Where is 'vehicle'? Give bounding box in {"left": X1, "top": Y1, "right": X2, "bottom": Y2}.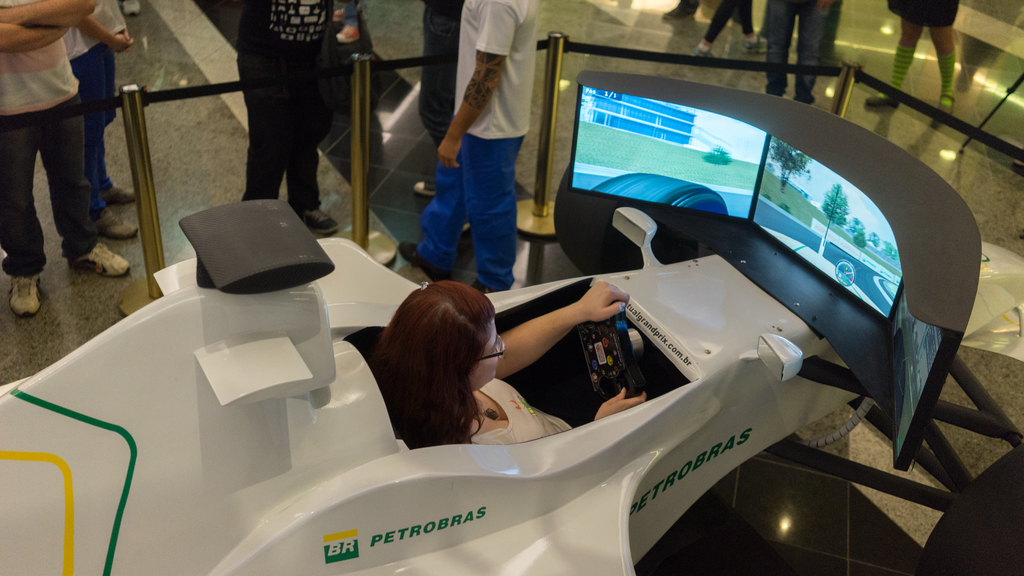
{"left": 52, "top": 74, "right": 1014, "bottom": 570}.
